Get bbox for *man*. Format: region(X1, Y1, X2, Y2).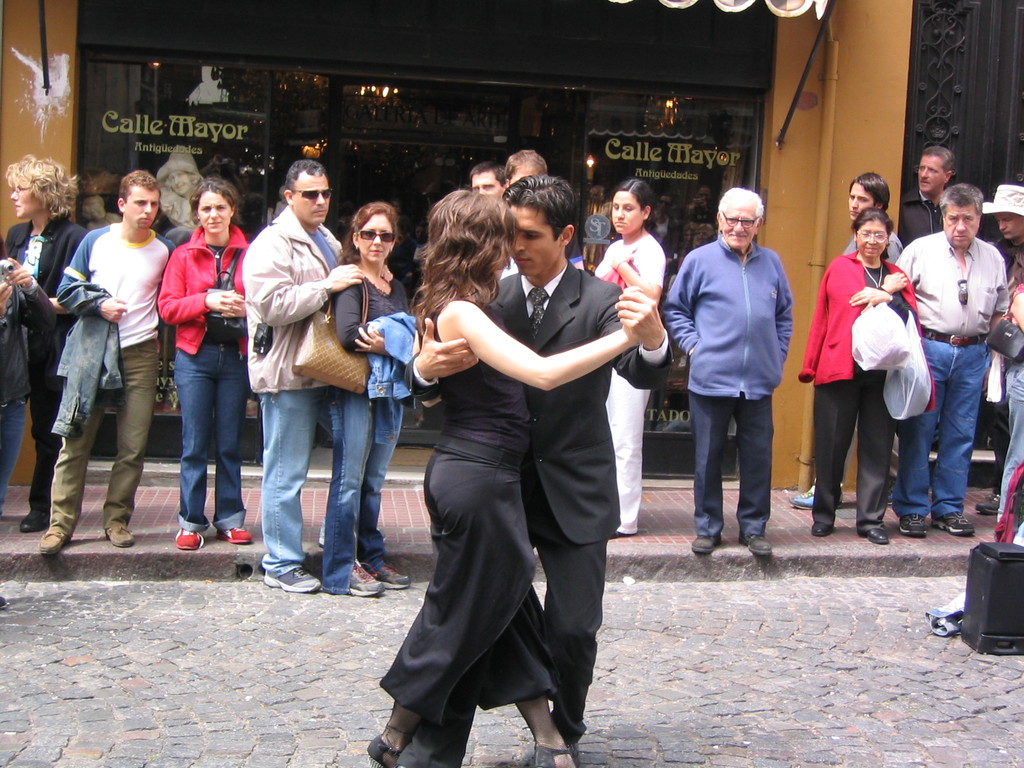
region(402, 175, 675, 767).
